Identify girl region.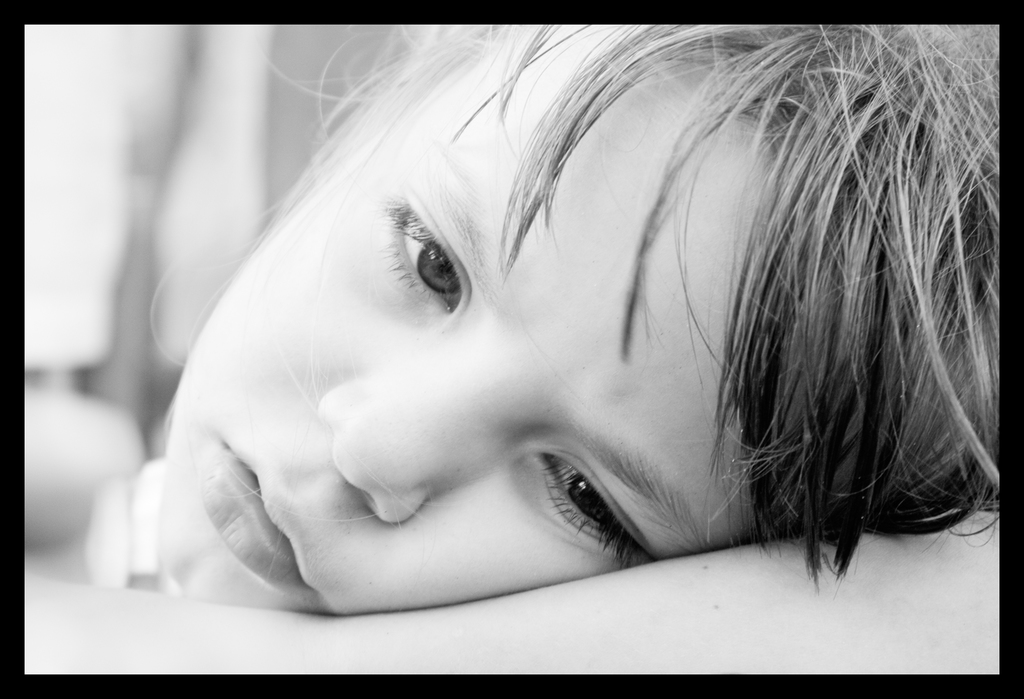
Region: <bbox>149, 24, 1000, 613</bbox>.
